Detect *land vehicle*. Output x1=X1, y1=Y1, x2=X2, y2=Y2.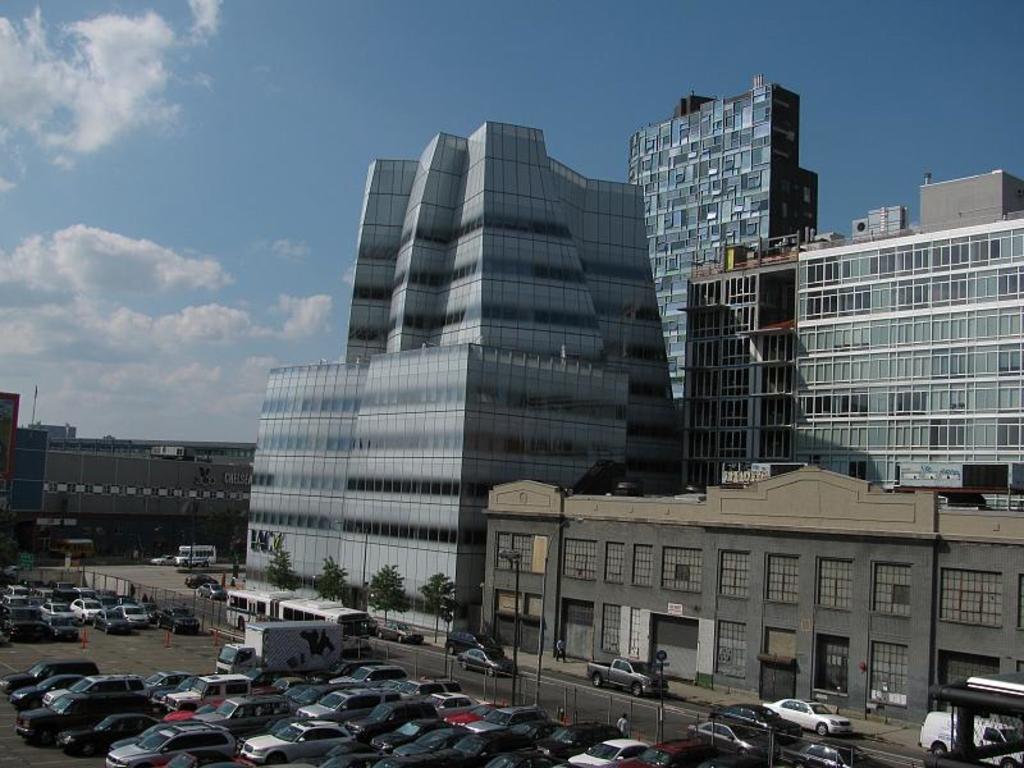
x1=929, y1=712, x2=1023, y2=767.
